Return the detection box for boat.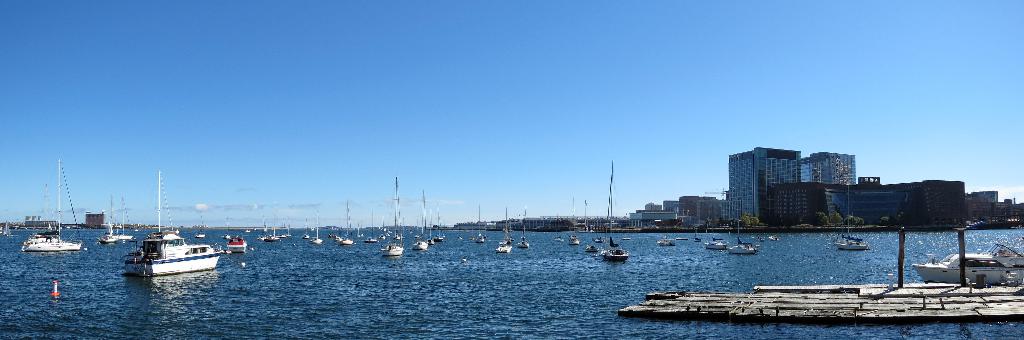
rect(908, 237, 1023, 289).
